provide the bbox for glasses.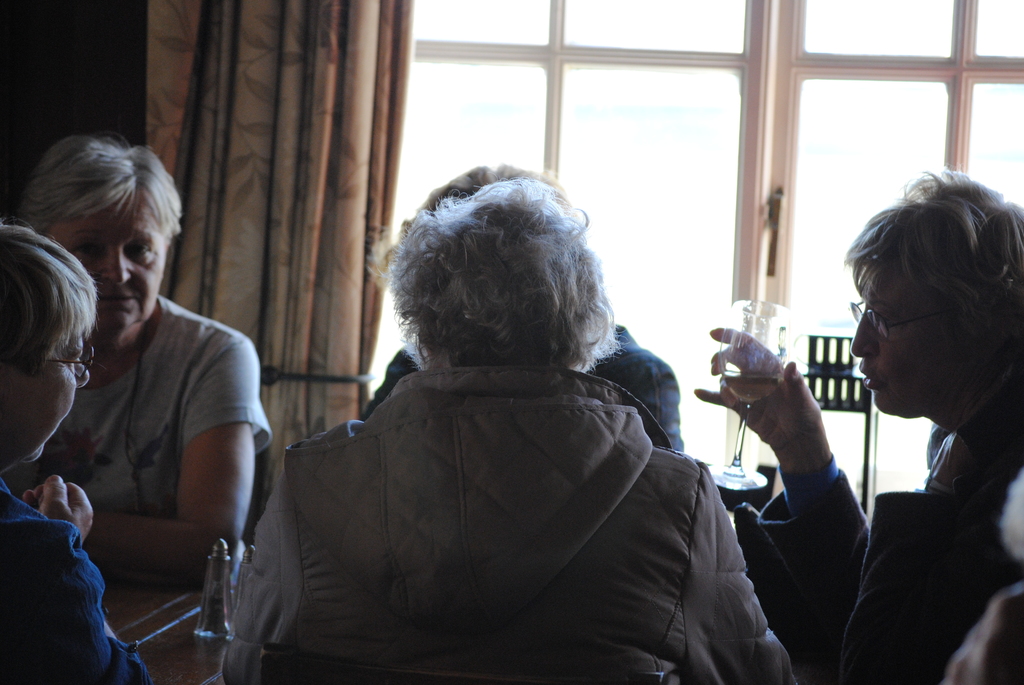
[x1=22, y1=340, x2=95, y2=374].
